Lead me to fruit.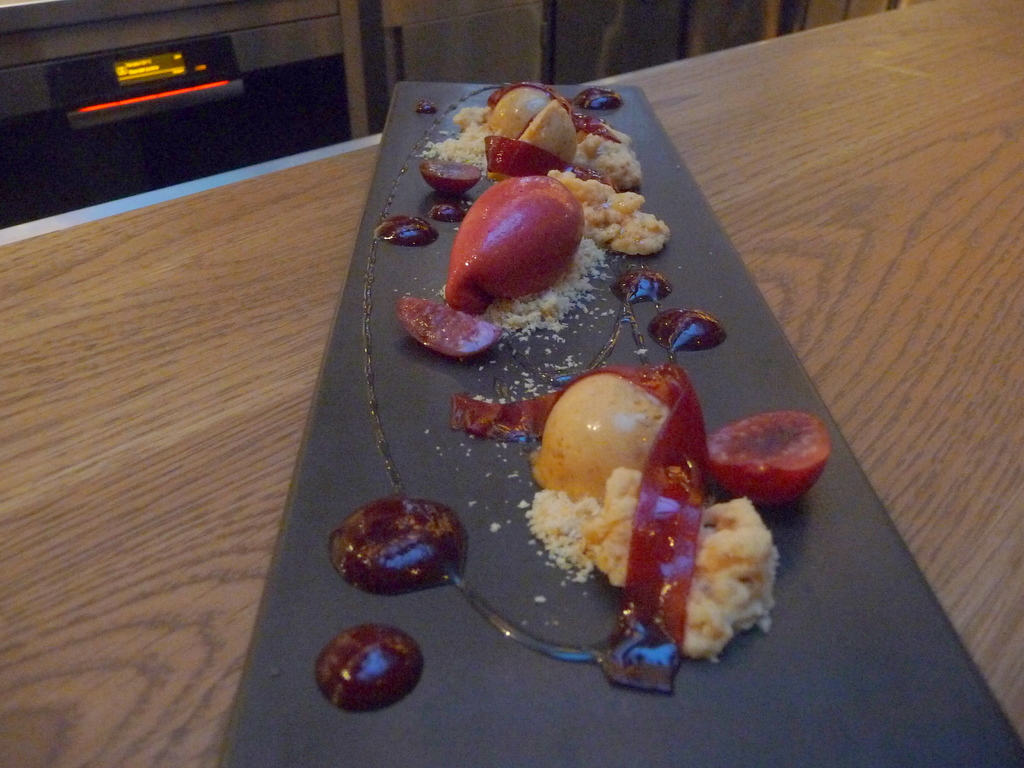
Lead to Rect(448, 180, 589, 304).
